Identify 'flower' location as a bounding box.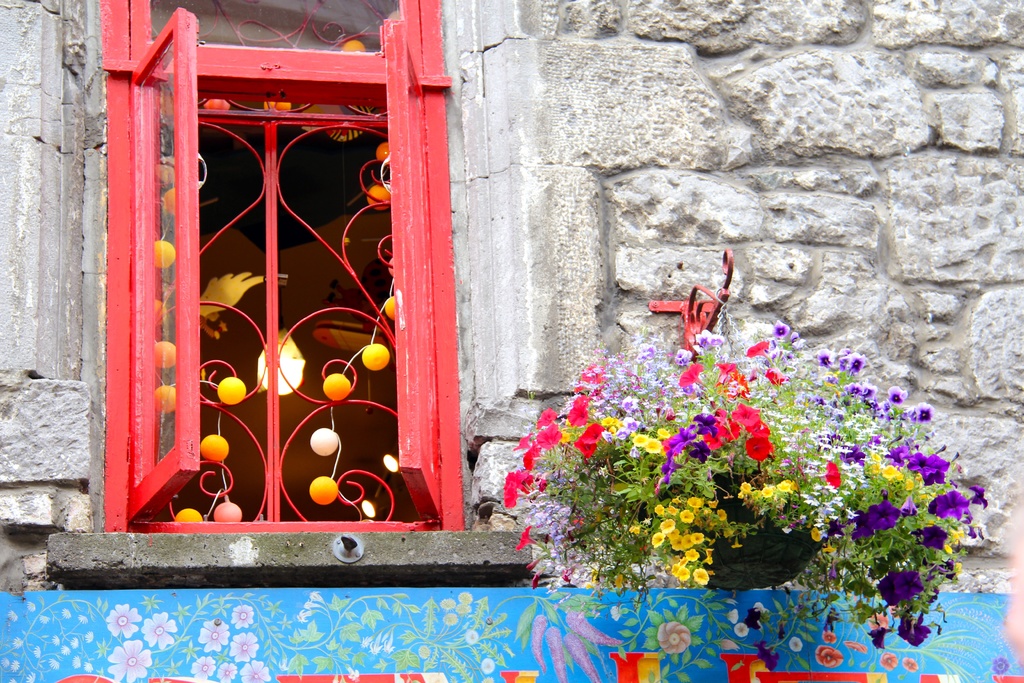
x1=231, y1=602, x2=252, y2=626.
